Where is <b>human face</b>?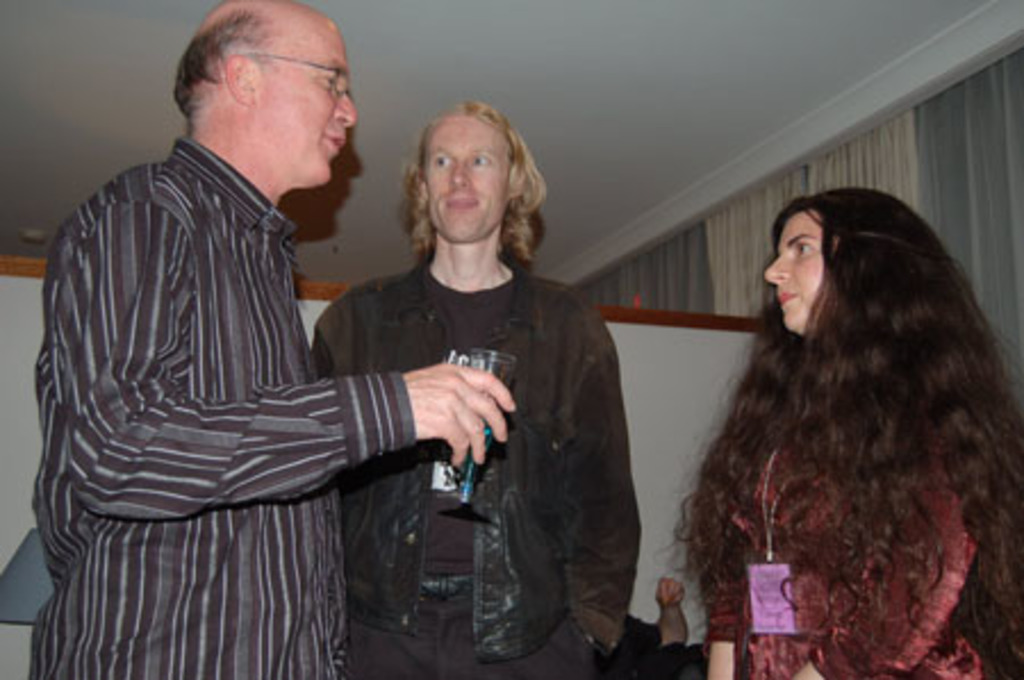
detection(253, 23, 355, 180).
